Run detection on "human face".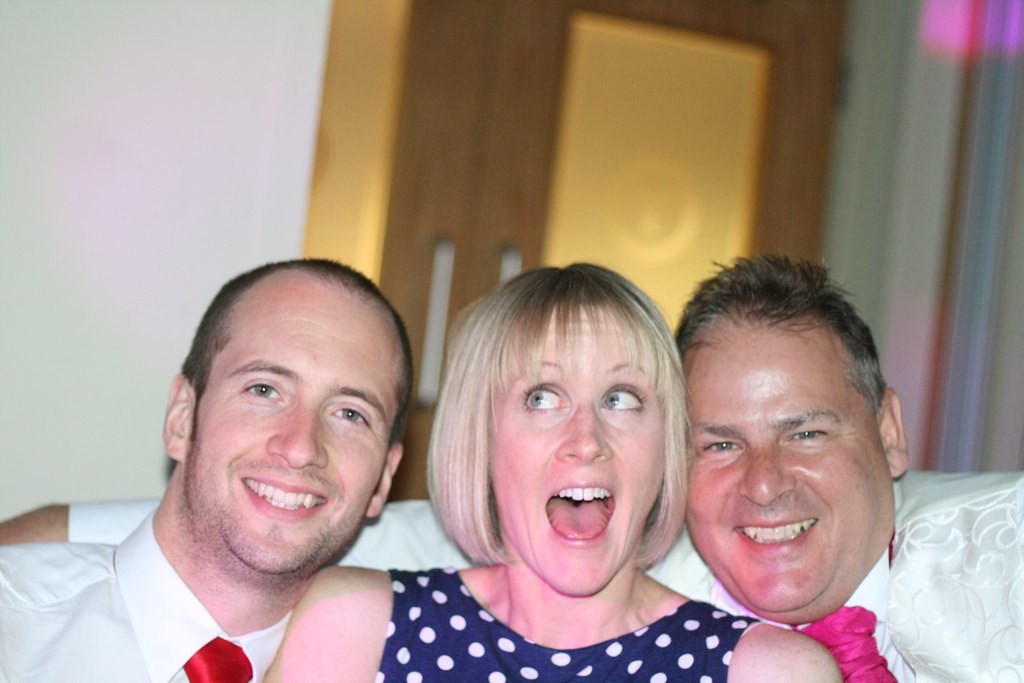
Result: <box>682,324,895,615</box>.
